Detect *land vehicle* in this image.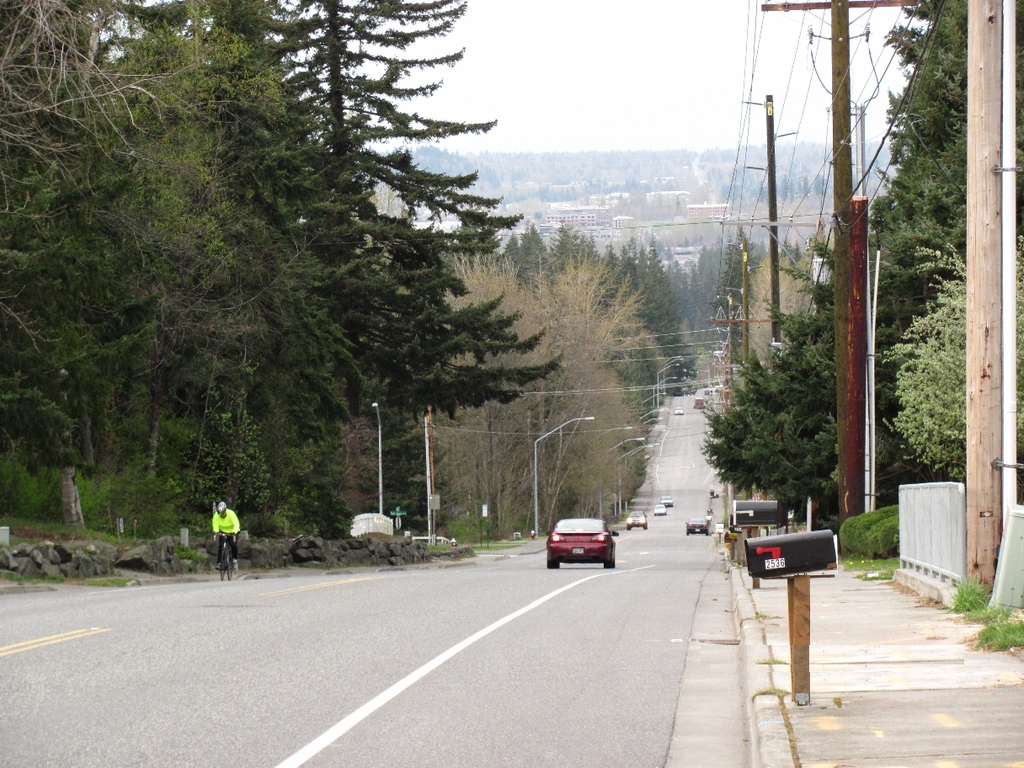
Detection: 627/509/648/531.
